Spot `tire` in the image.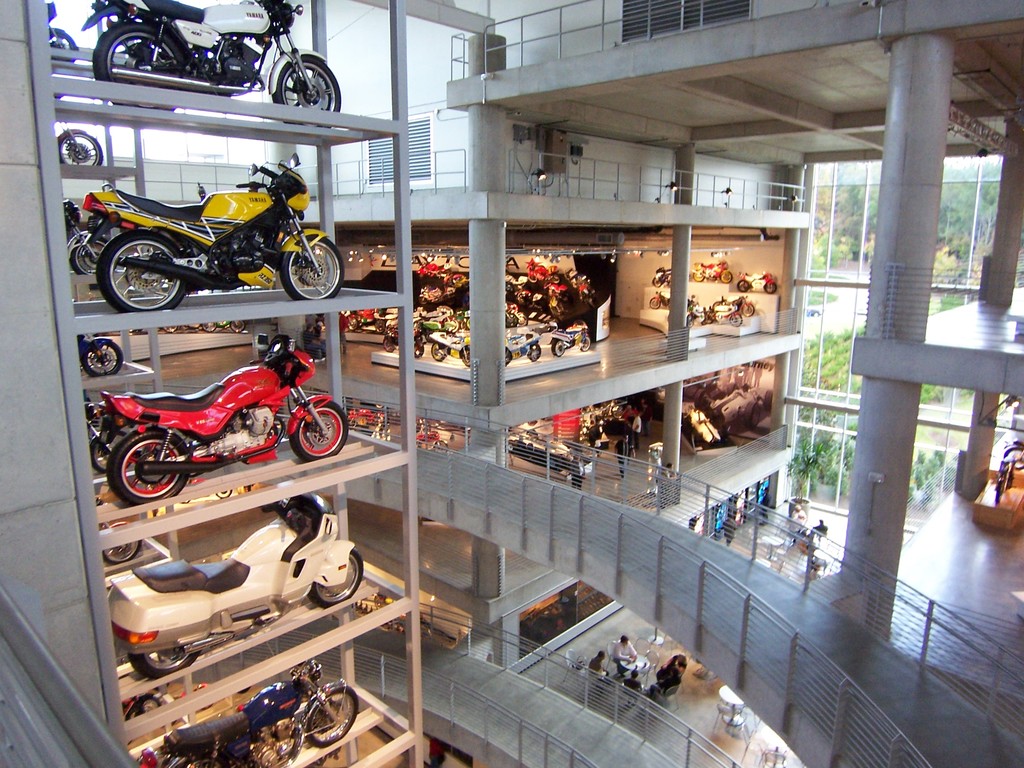
`tire` found at locate(435, 440, 451, 454).
